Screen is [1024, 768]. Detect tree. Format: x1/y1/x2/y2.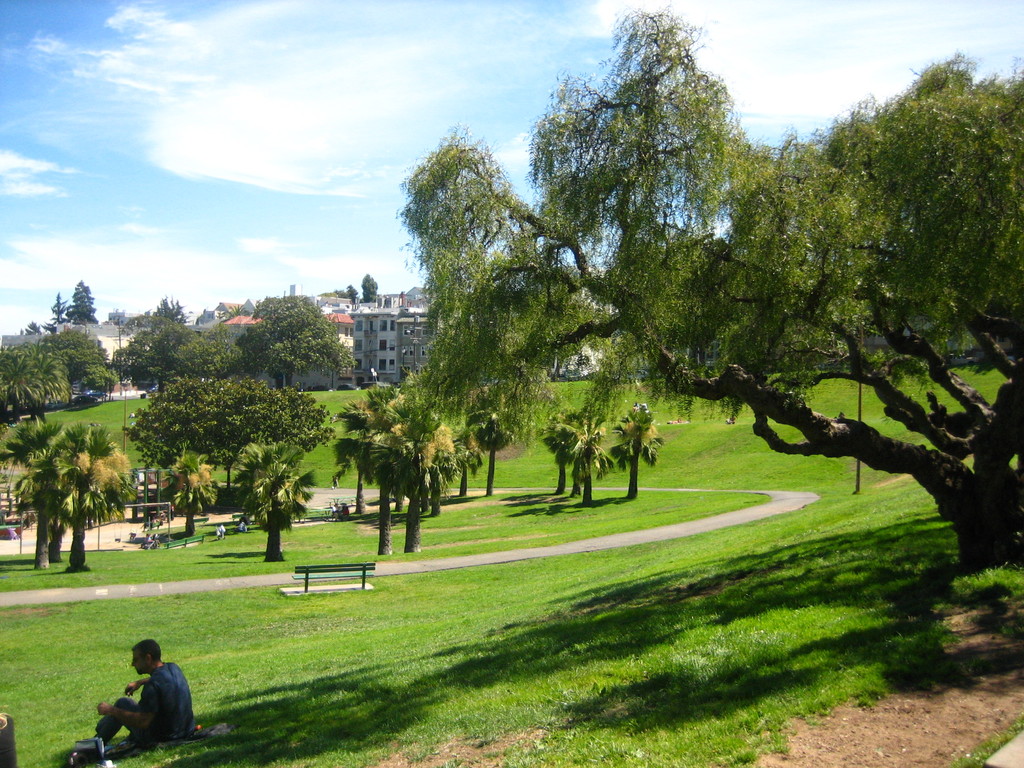
228/440/320/567.
